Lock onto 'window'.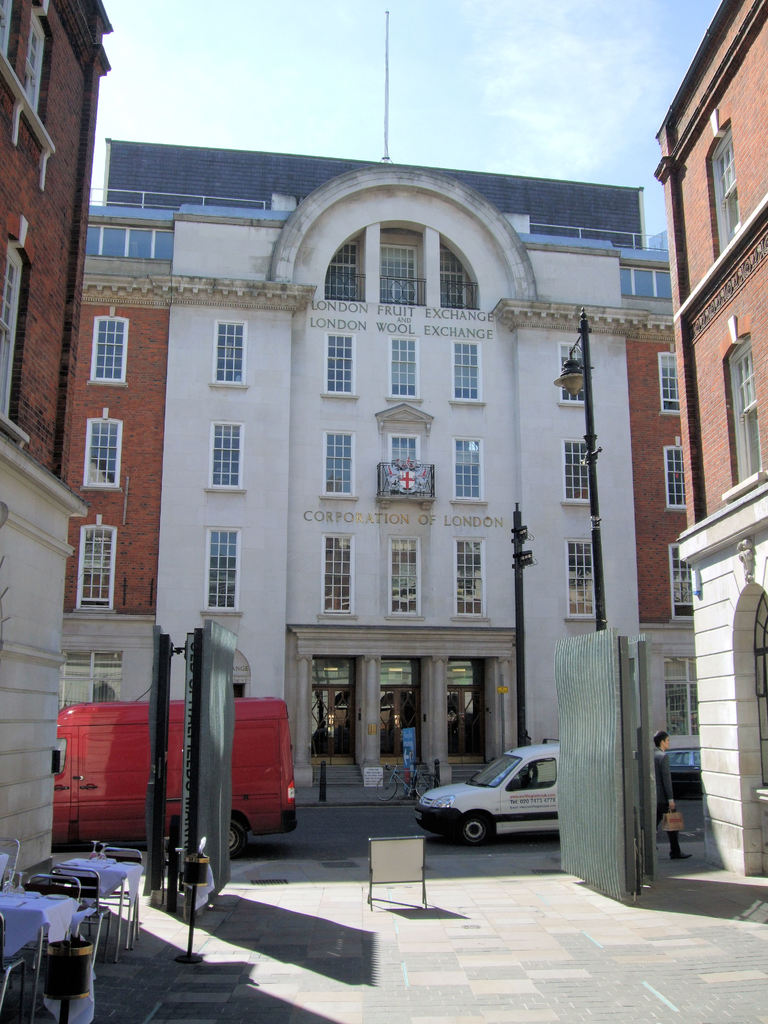
Locked: box=[76, 525, 116, 616].
